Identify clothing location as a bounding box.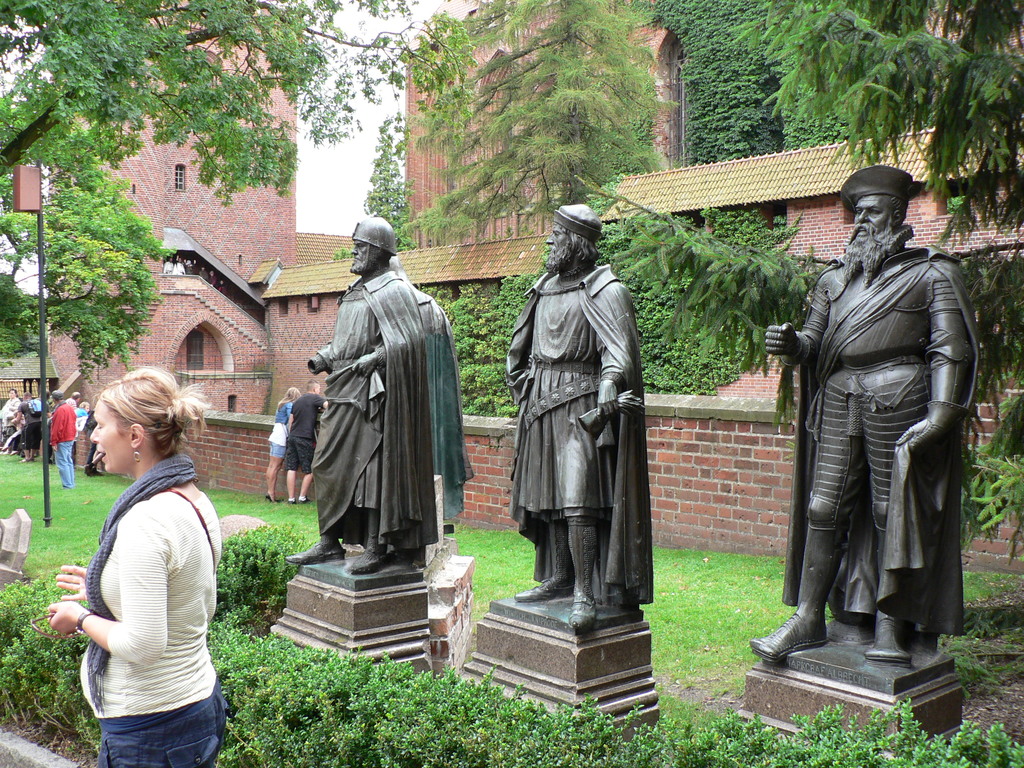
box=[302, 264, 442, 559].
